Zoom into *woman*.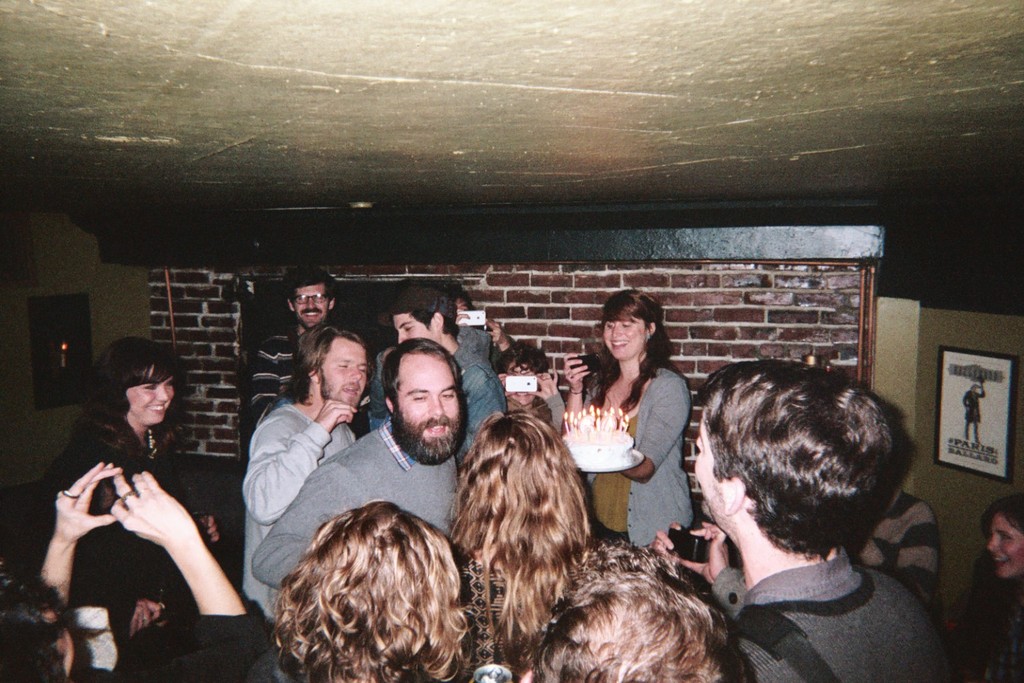
Zoom target: [429, 408, 606, 682].
